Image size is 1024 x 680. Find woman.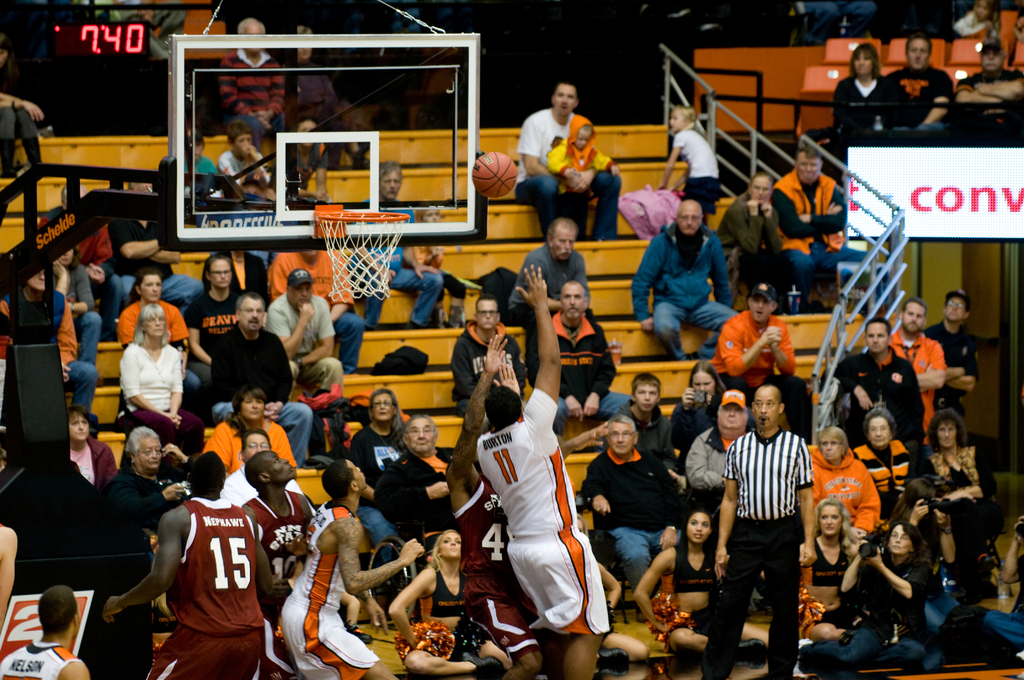
[x1=824, y1=40, x2=893, y2=149].
